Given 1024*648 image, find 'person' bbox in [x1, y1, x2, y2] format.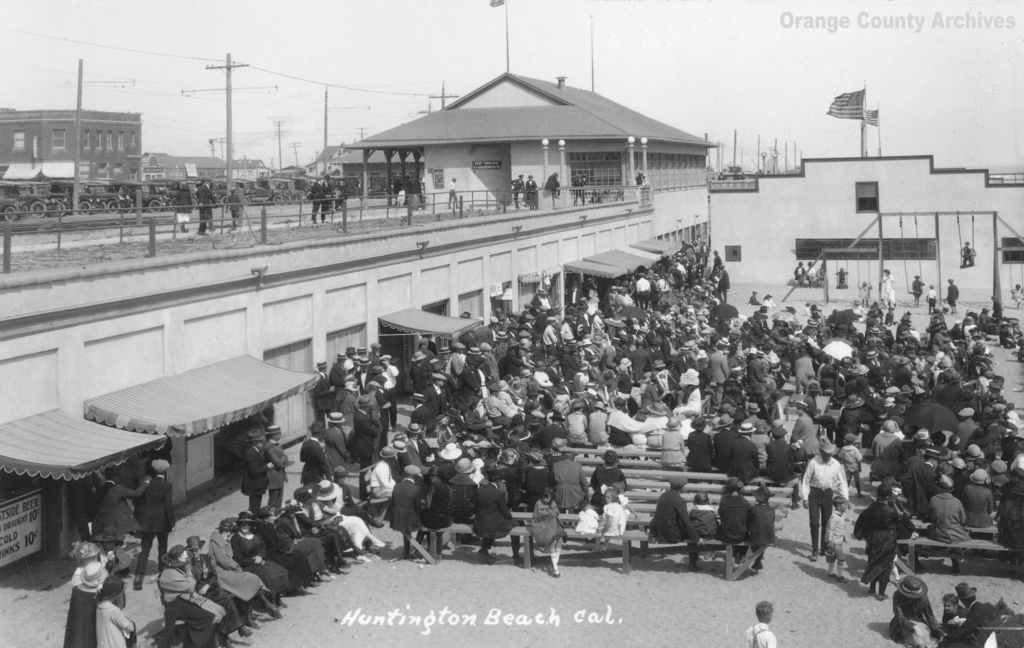
[507, 172, 528, 209].
